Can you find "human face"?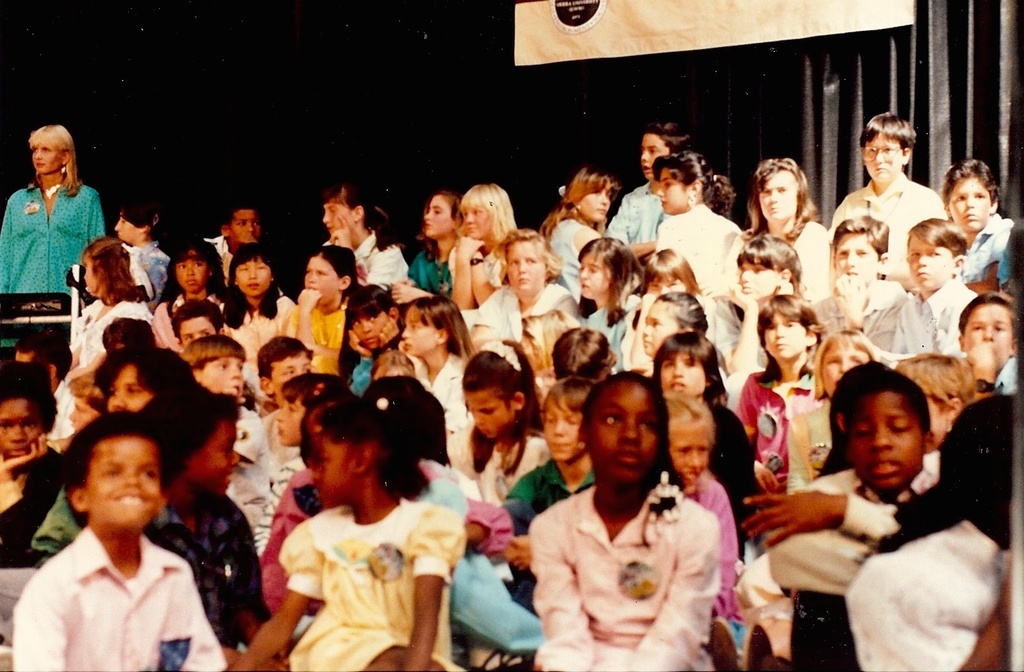
Yes, bounding box: <box>235,260,273,296</box>.
